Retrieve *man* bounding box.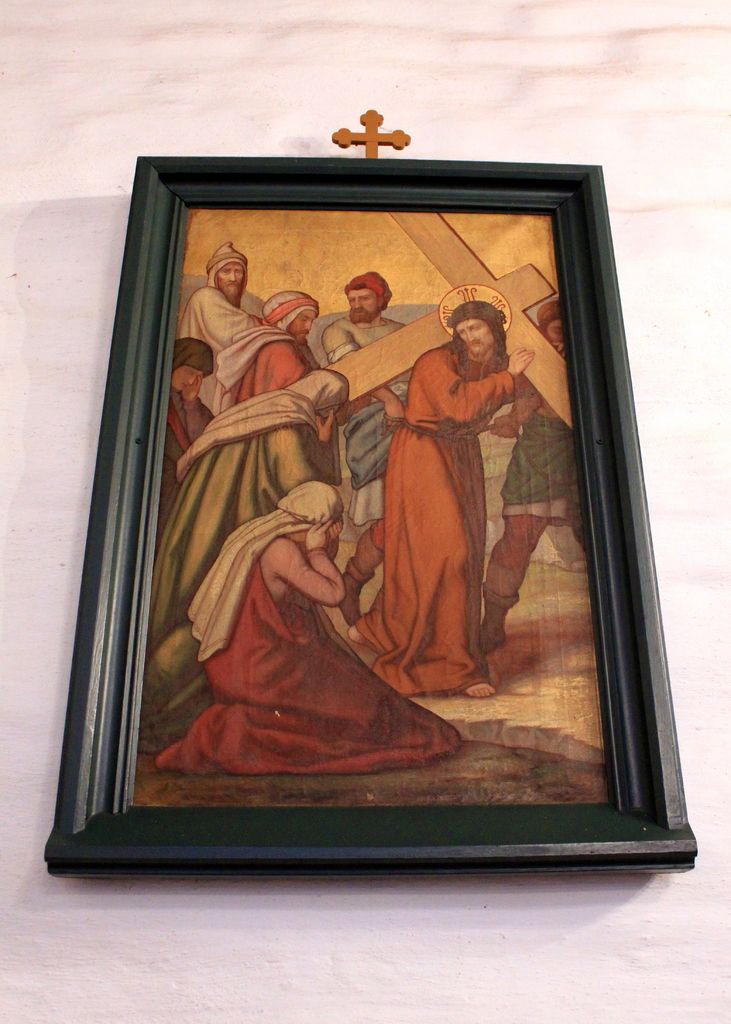
Bounding box: rect(357, 288, 529, 689).
